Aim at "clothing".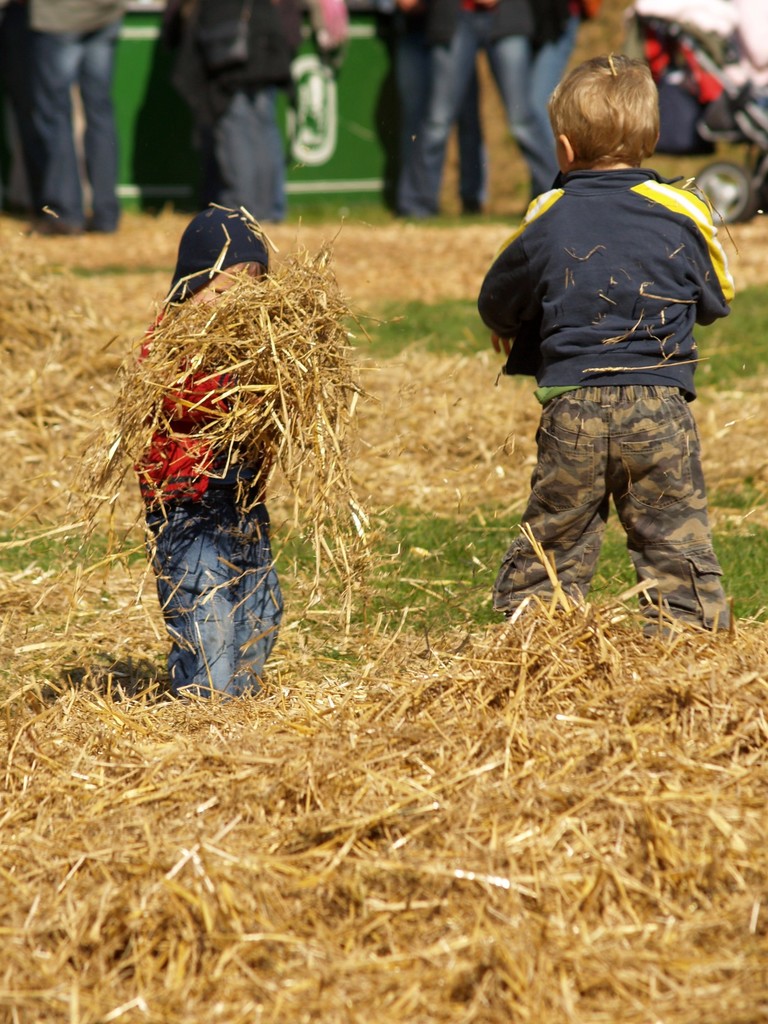
Aimed at (x1=194, y1=1, x2=310, y2=221).
